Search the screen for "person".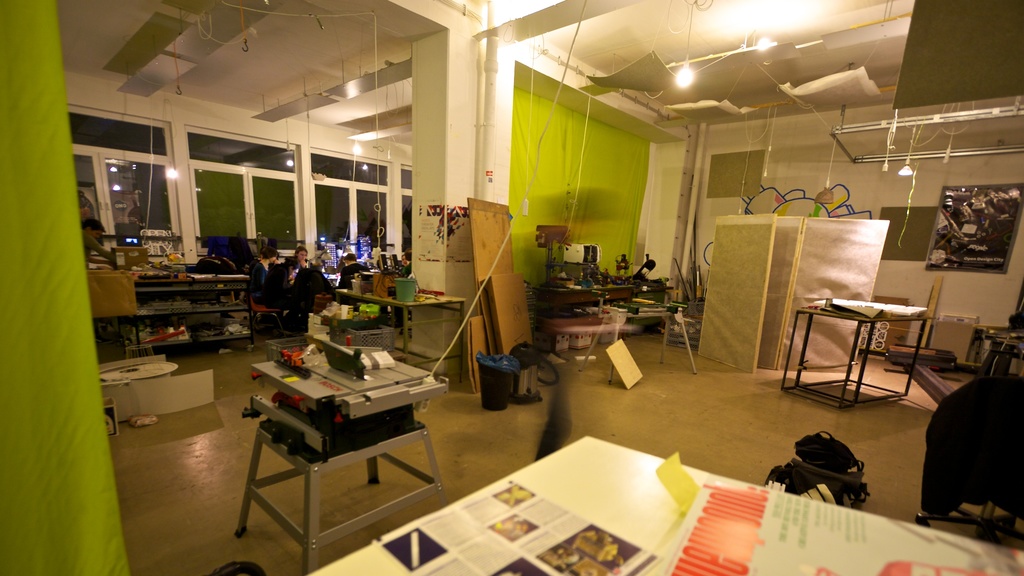
Found at bbox=(263, 259, 294, 325).
